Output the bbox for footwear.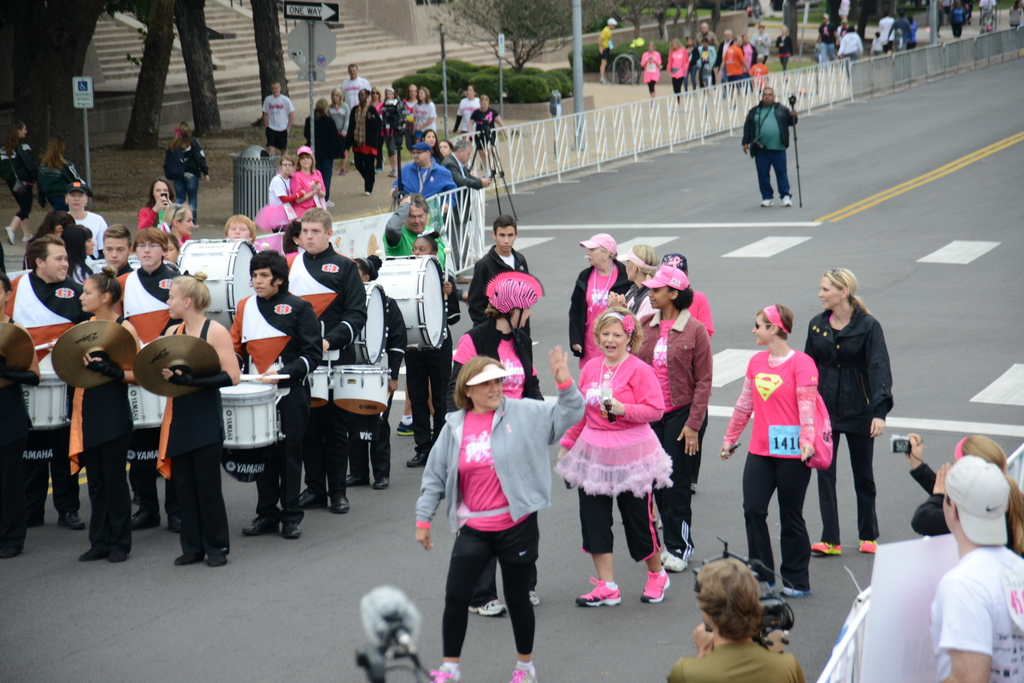
{"x1": 348, "y1": 474, "x2": 364, "y2": 485}.
